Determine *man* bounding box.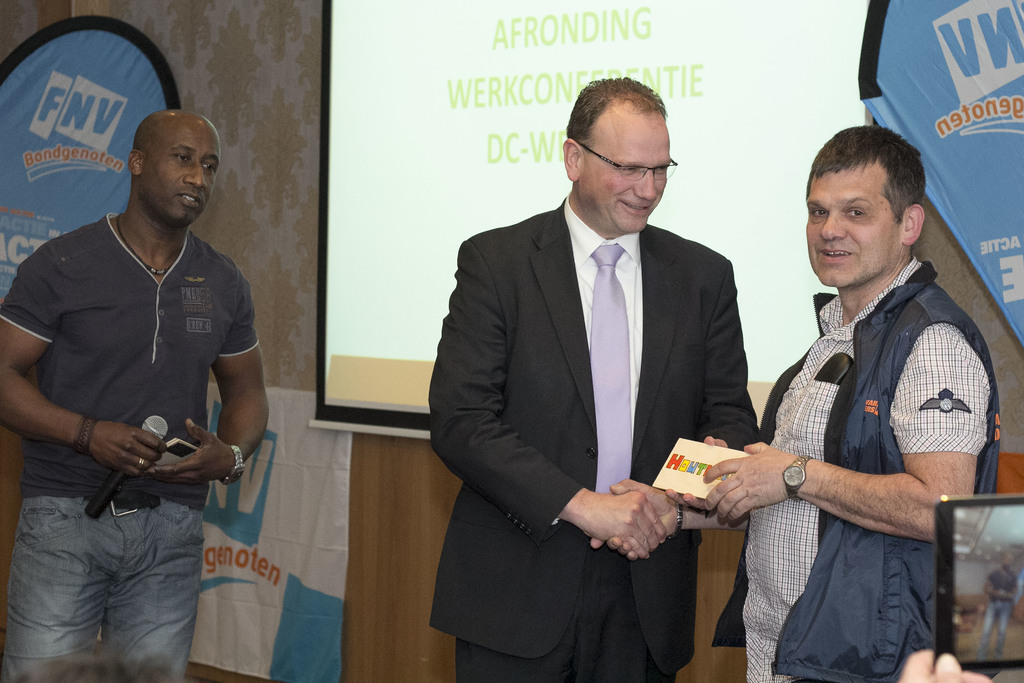
Determined: (426,74,756,682).
